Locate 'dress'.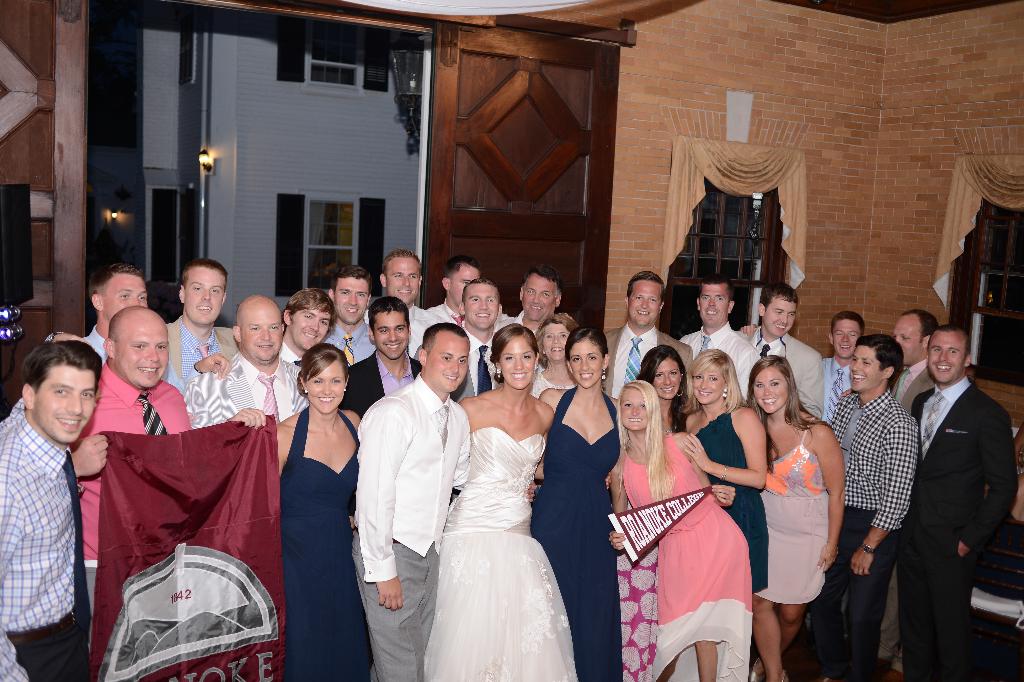
Bounding box: 273, 404, 371, 681.
